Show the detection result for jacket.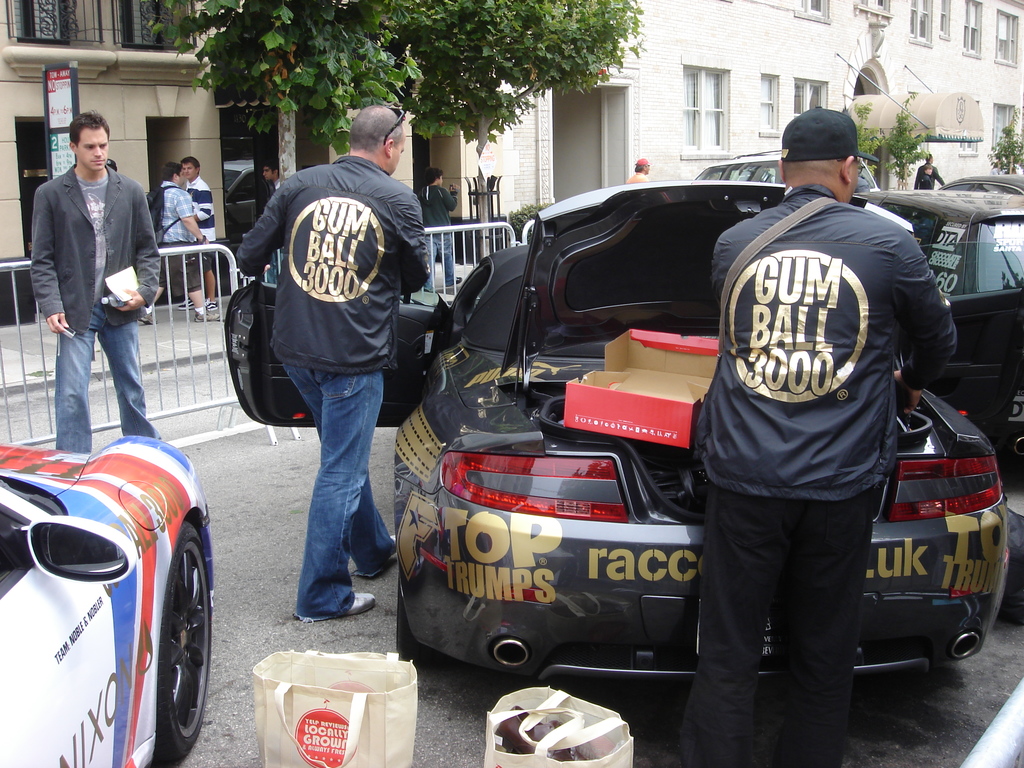
detection(229, 135, 424, 404).
